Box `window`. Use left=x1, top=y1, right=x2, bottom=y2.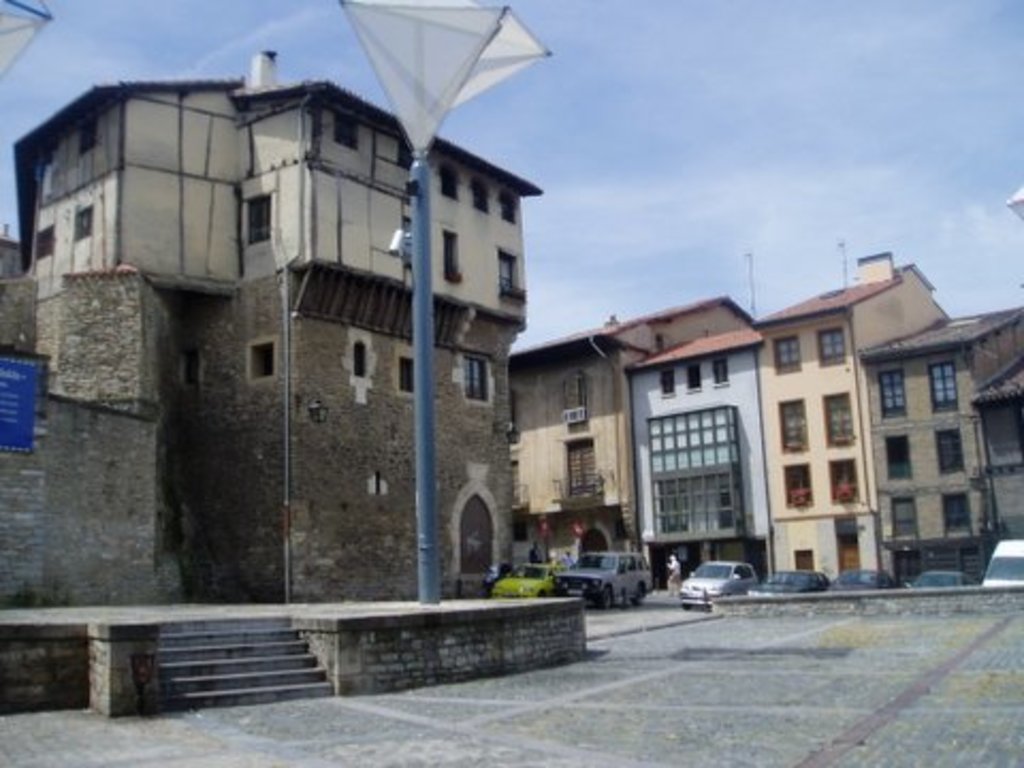
left=73, top=203, right=94, bottom=243.
